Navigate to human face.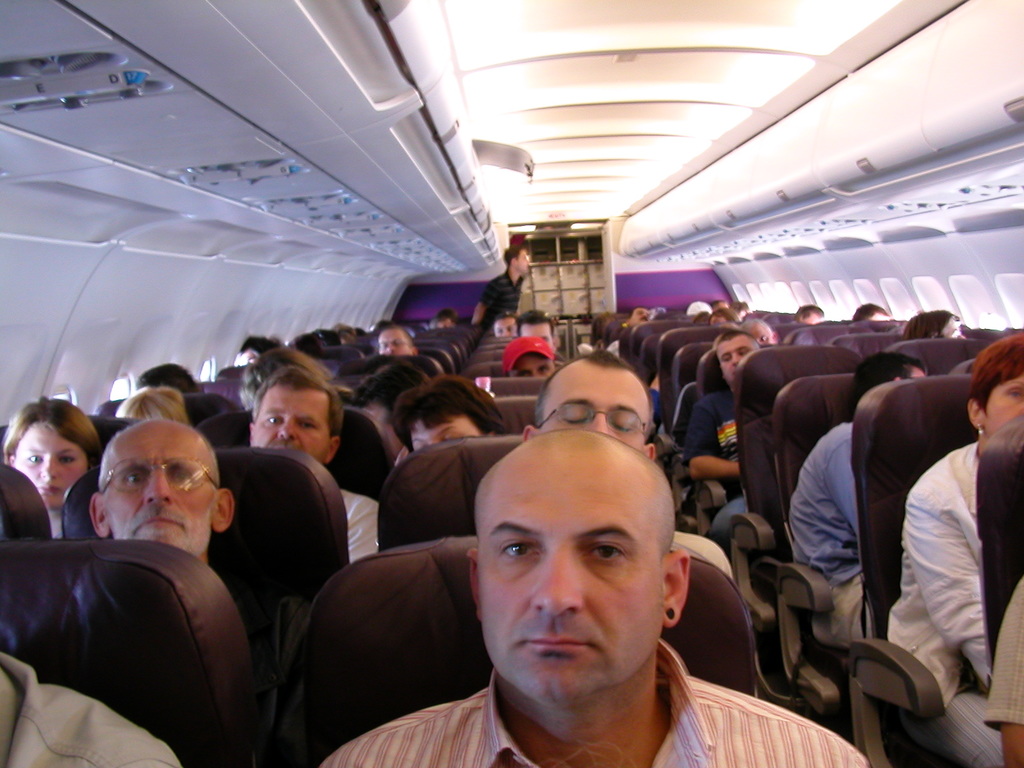
Navigation target: x1=980 y1=367 x2=1023 y2=433.
